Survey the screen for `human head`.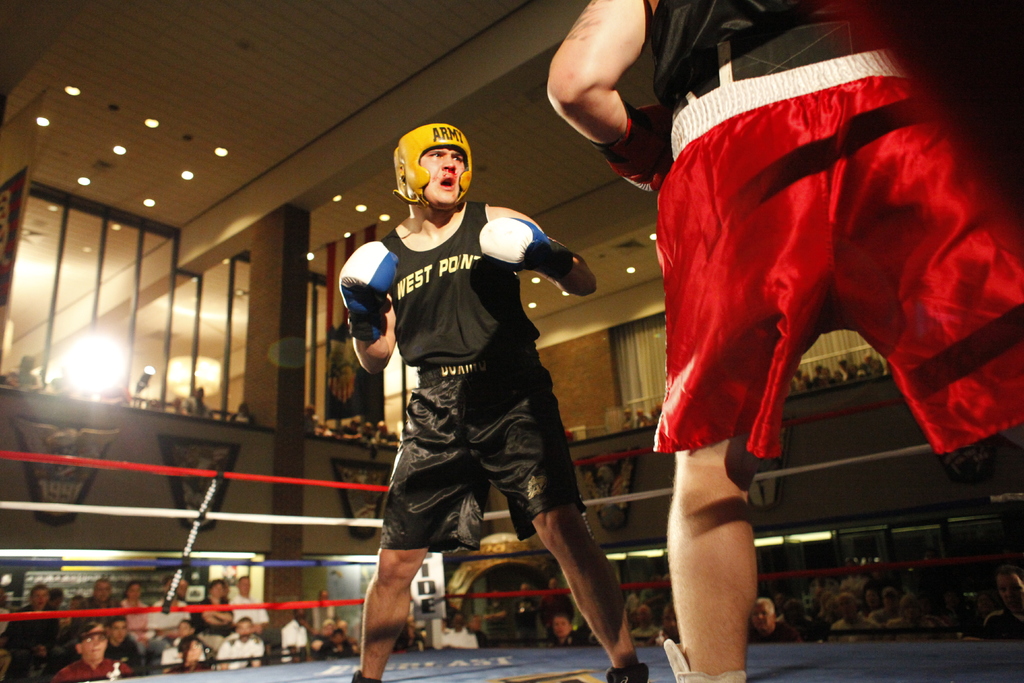
Survey found: {"x1": 207, "y1": 579, "x2": 224, "y2": 603}.
